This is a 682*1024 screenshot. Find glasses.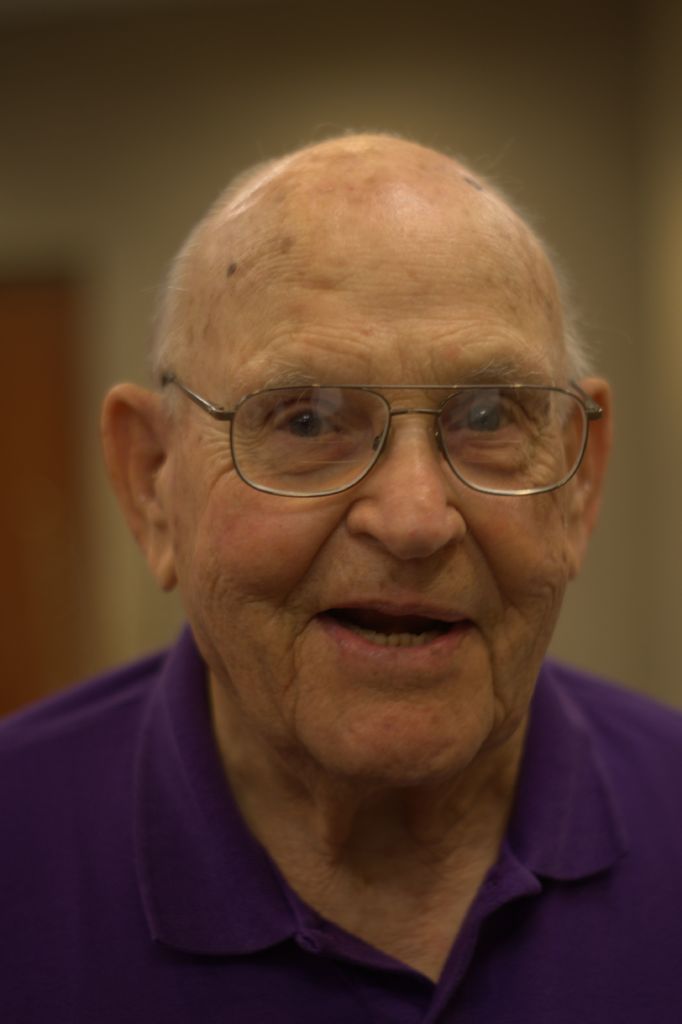
Bounding box: rect(160, 378, 606, 501).
